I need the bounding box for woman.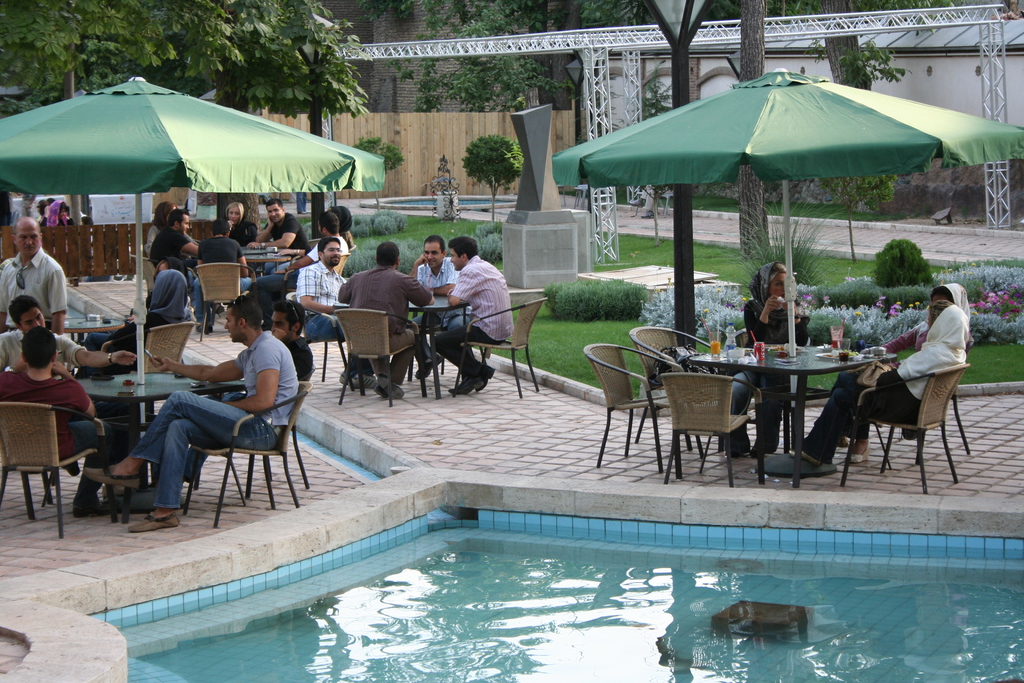
Here it is: 728,246,823,463.
